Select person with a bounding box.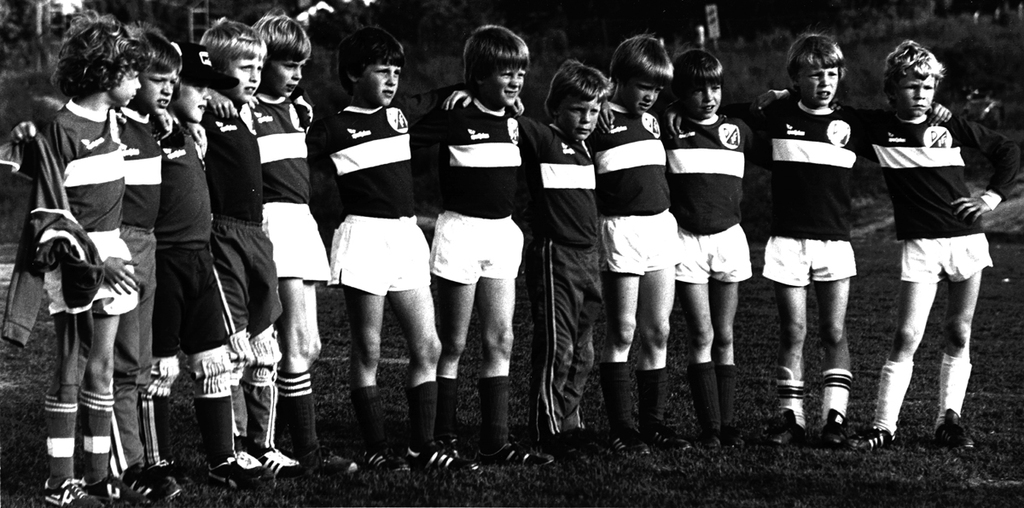
(858,35,1022,448).
